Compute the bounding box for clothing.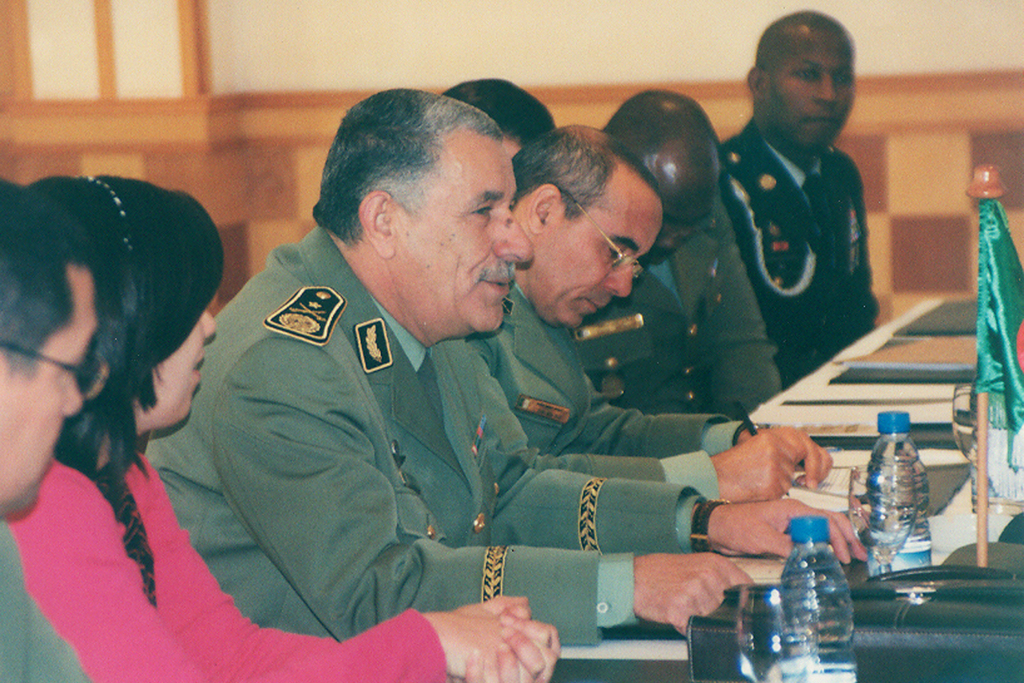
box(8, 456, 445, 682).
